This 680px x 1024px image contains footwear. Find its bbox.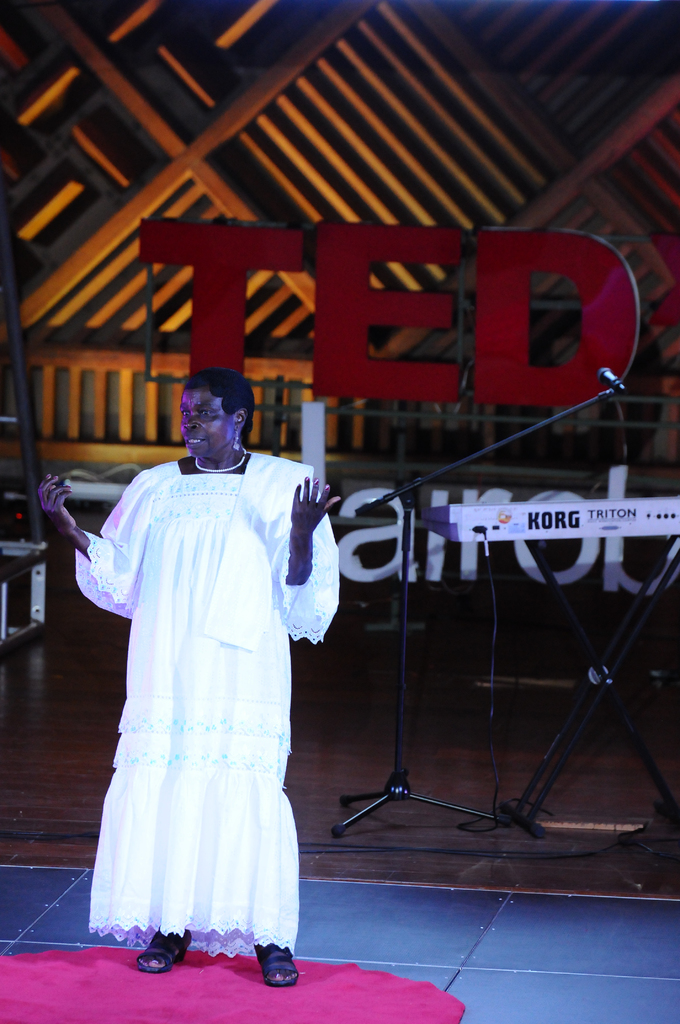
left=115, top=931, right=196, bottom=982.
